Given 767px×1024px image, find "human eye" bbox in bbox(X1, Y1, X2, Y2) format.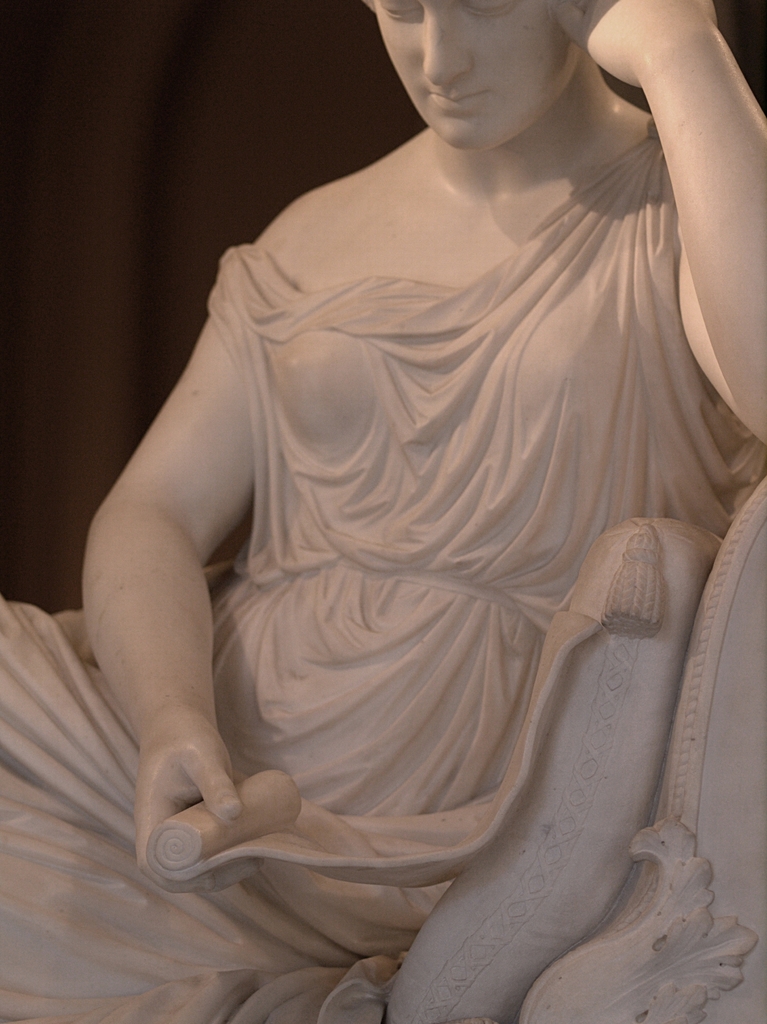
bbox(381, 3, 421, 20).
